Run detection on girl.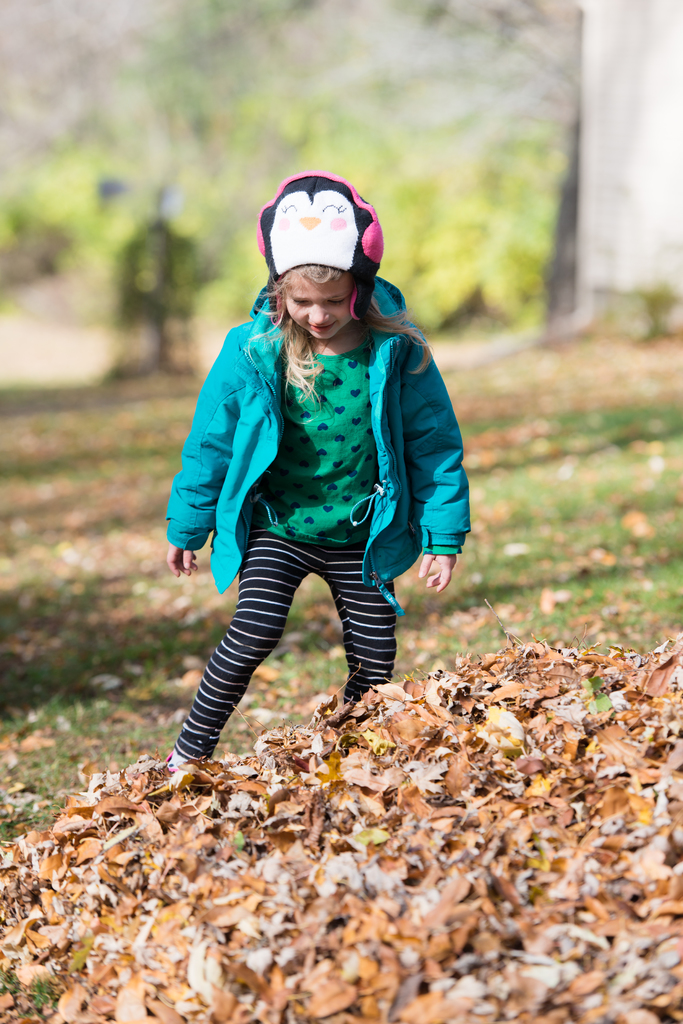
Result: detection(160, 173, 522, 765).
